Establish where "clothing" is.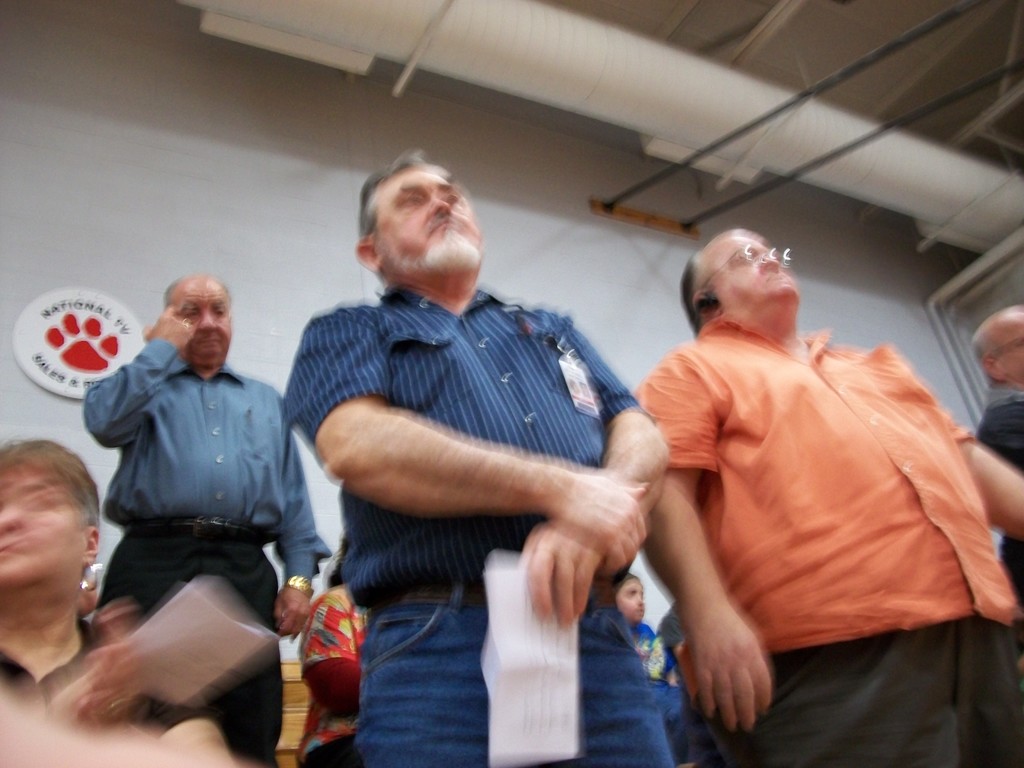
Established at (left=297, top=581, right=374, bottom=762).
